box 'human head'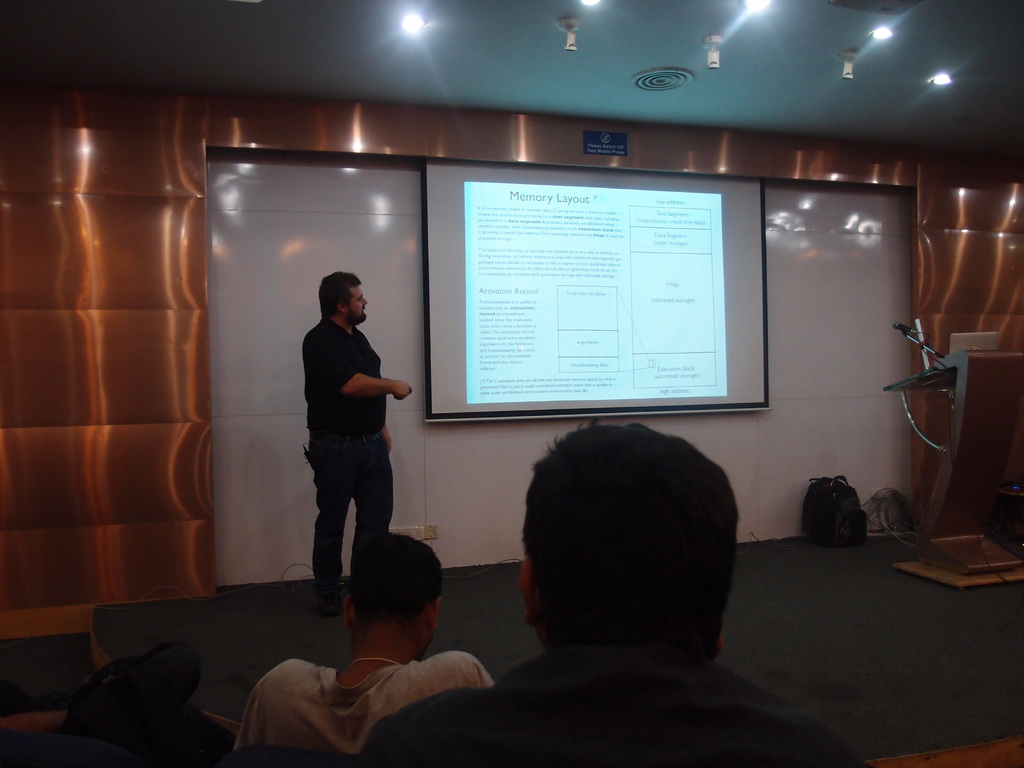
<region>516, 406, 741, 663</region>
